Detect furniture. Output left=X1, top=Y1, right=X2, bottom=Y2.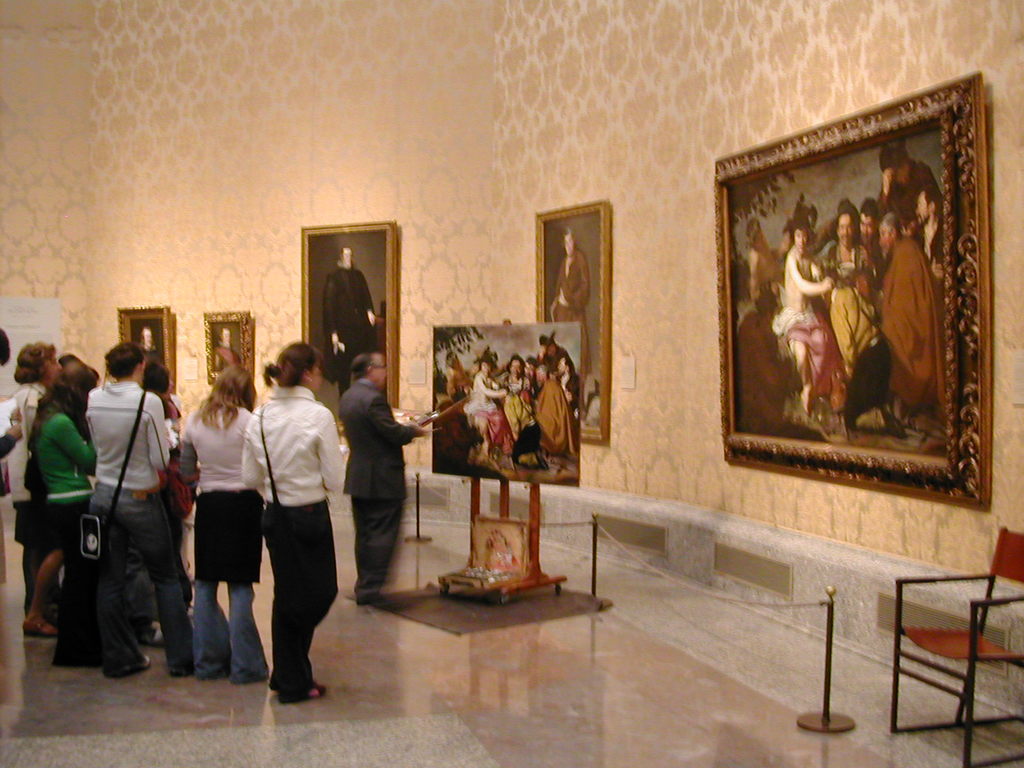
left=438, top=478, right=568, bottom=606.
